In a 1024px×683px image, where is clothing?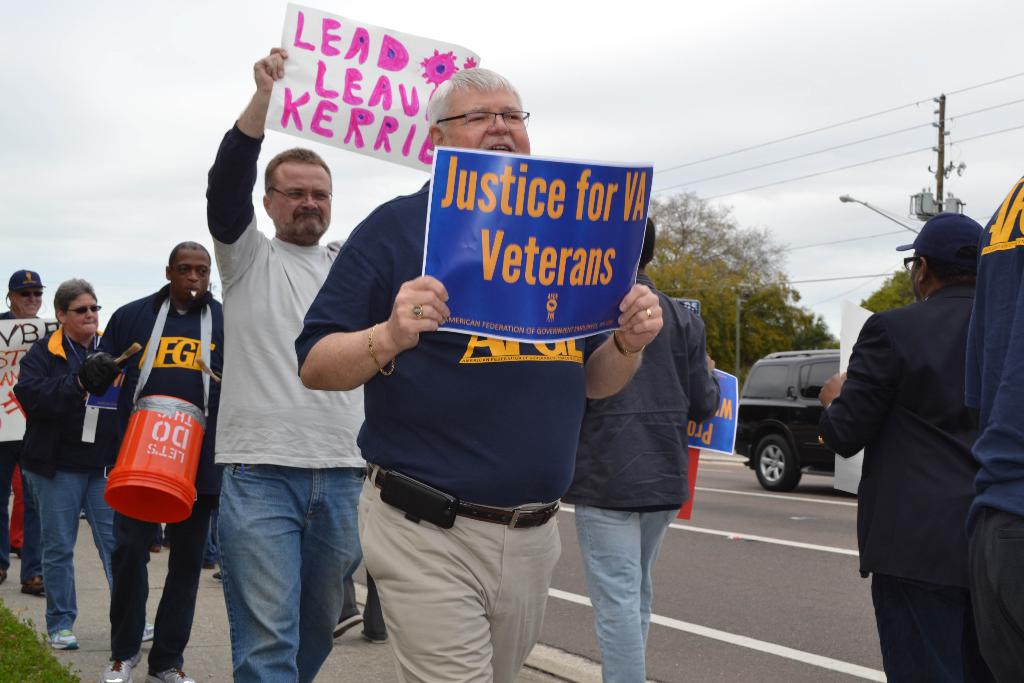
{"left": 793, "top": 279, "right": 1023, "bottom": 682}.
